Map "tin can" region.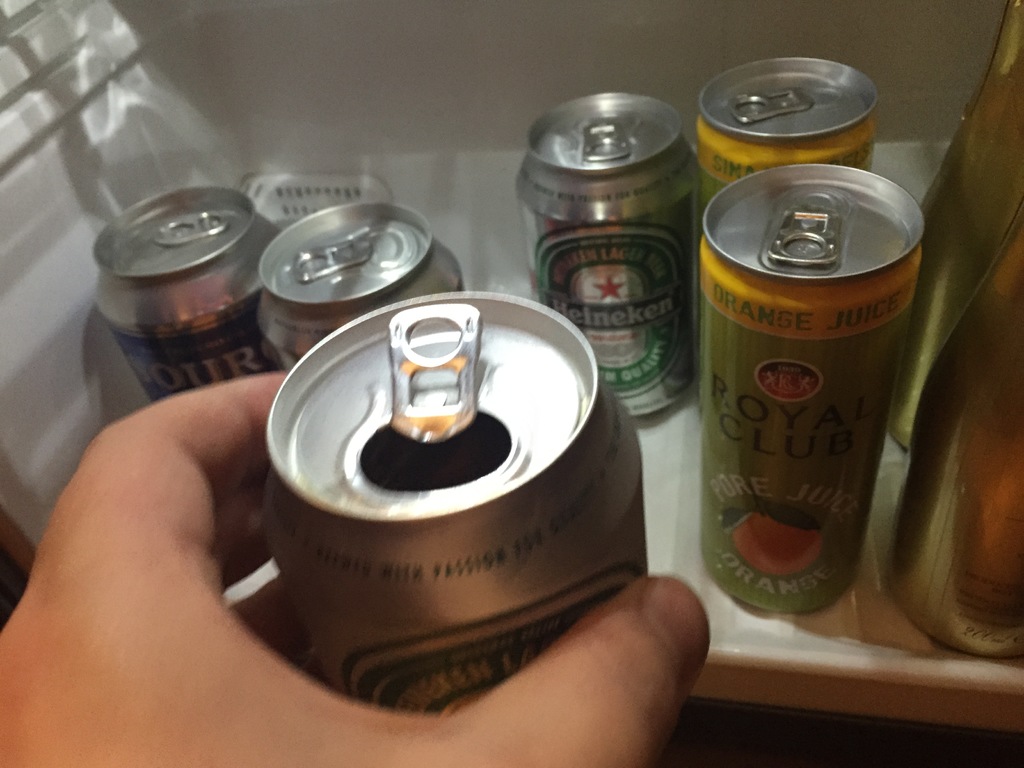
Mapped to box(691, 35, 890, 240).
